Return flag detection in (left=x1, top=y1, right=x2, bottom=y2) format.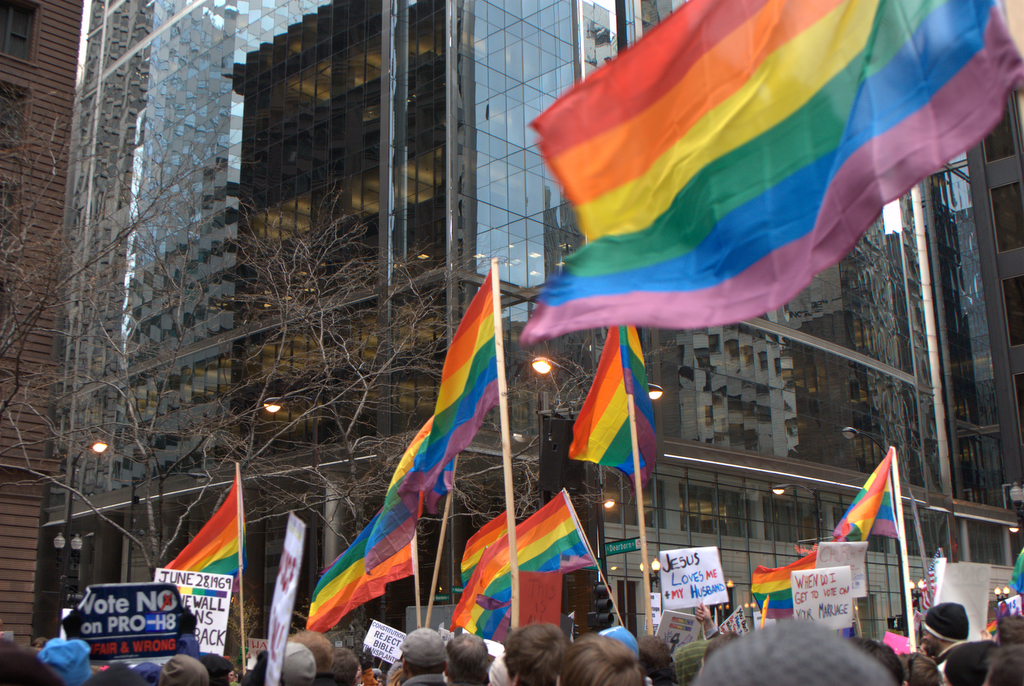
(left=533, top=0, right=982, bottom=365).
